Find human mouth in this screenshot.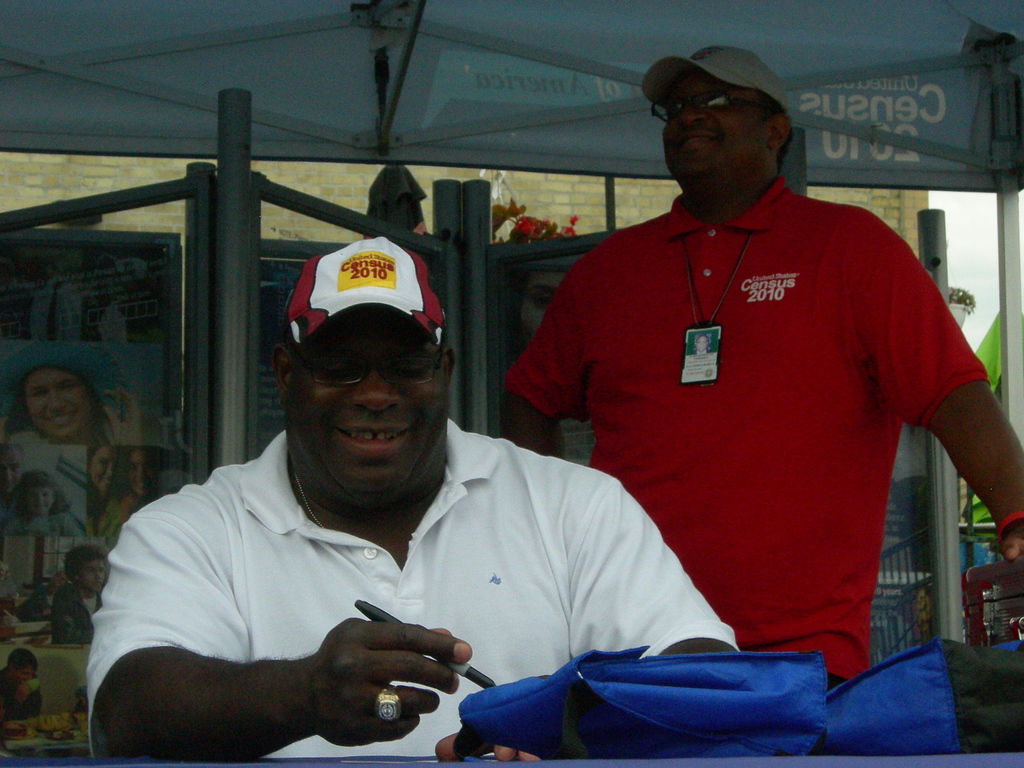
The bounding box for human mouth is Rect(671, 131, 718, 161).
